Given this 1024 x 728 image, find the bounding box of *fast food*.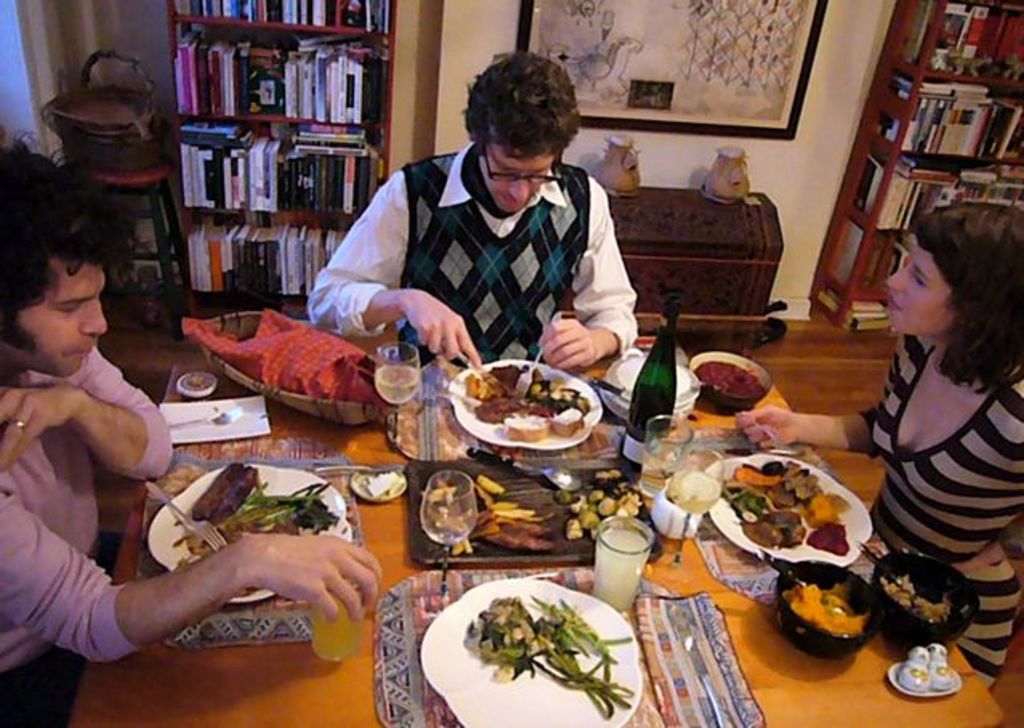
box=[415, 462, 652, 560].
